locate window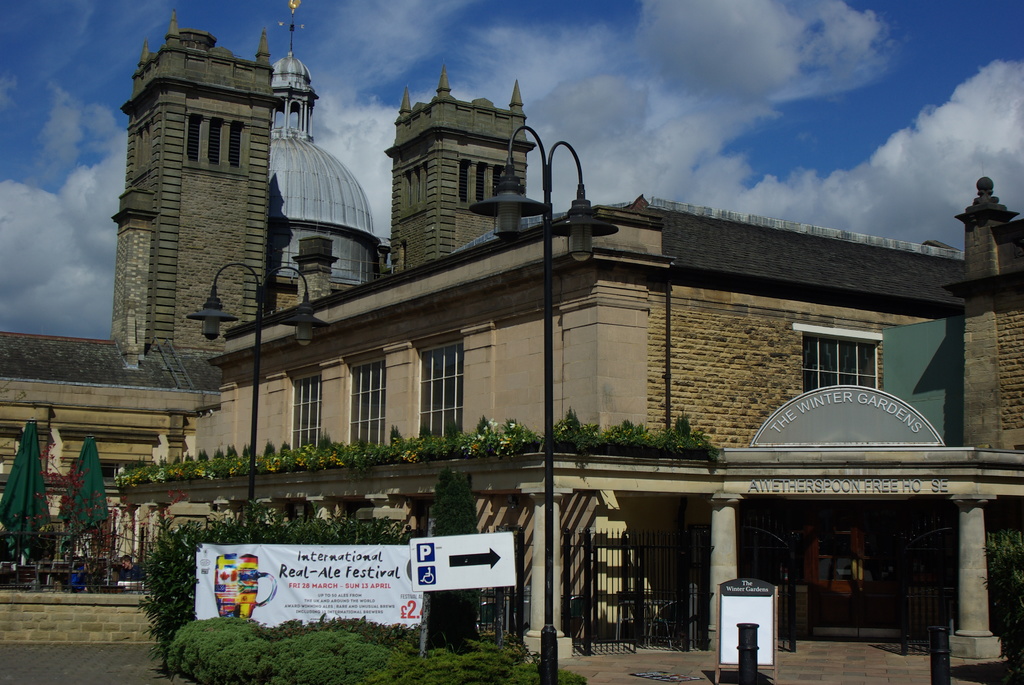
rect(493, 167, 503, 196)
